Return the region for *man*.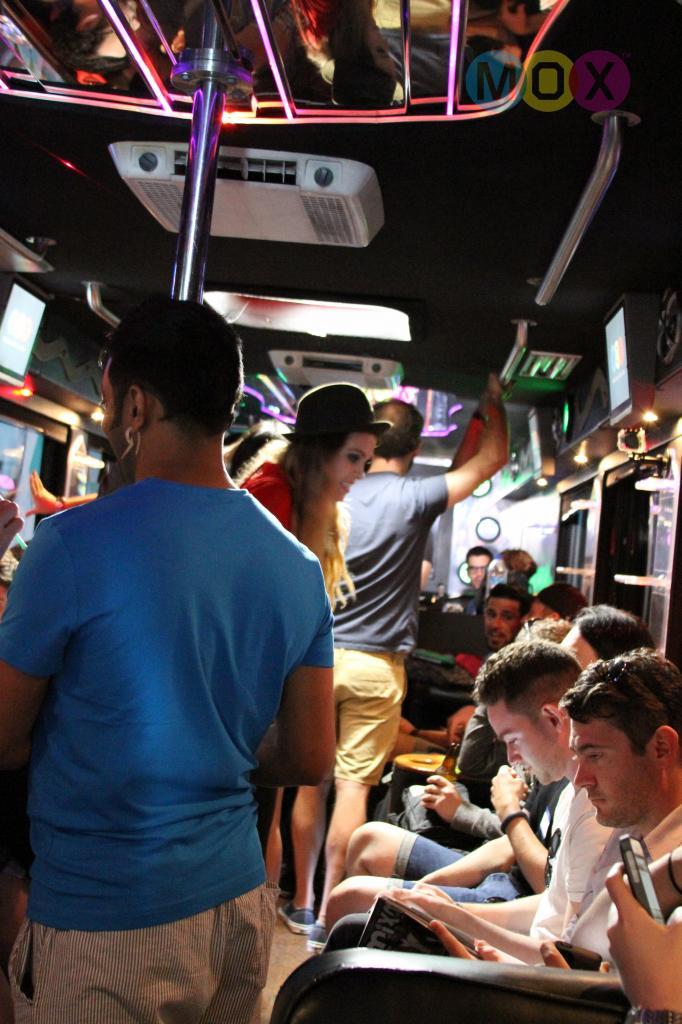
(left=366, top=618, right=568, bottom=810).
